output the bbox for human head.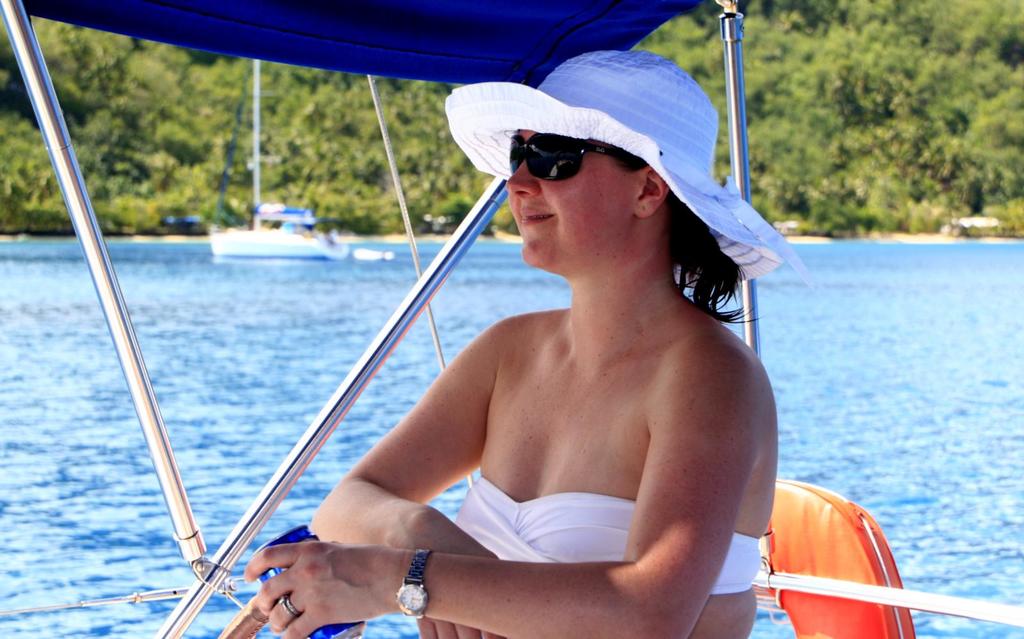
(488,93,704,278).
